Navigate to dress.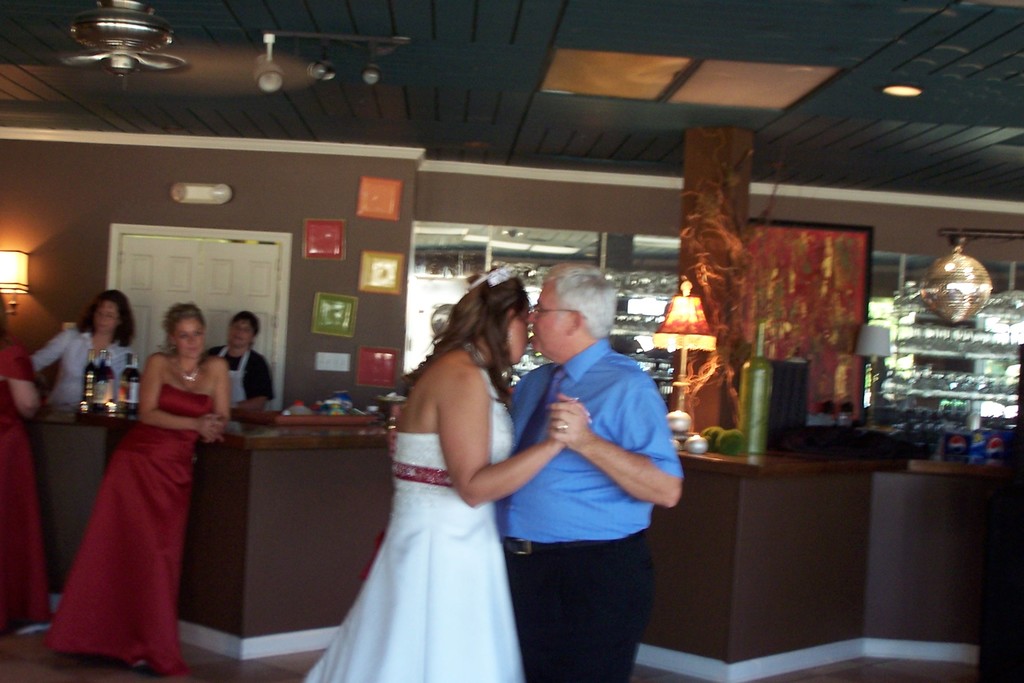
Navigation target: pyautogui.locateOnScreen(42, 383, 212, 676).
